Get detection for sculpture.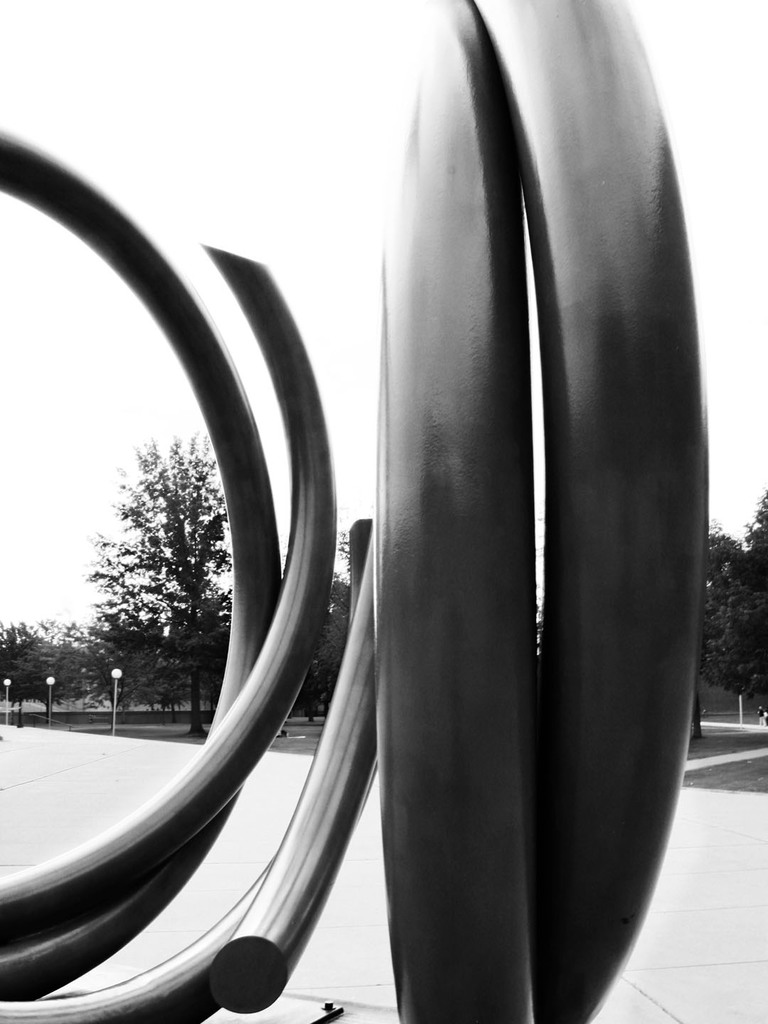
Detection: [0,108,733,1023].
